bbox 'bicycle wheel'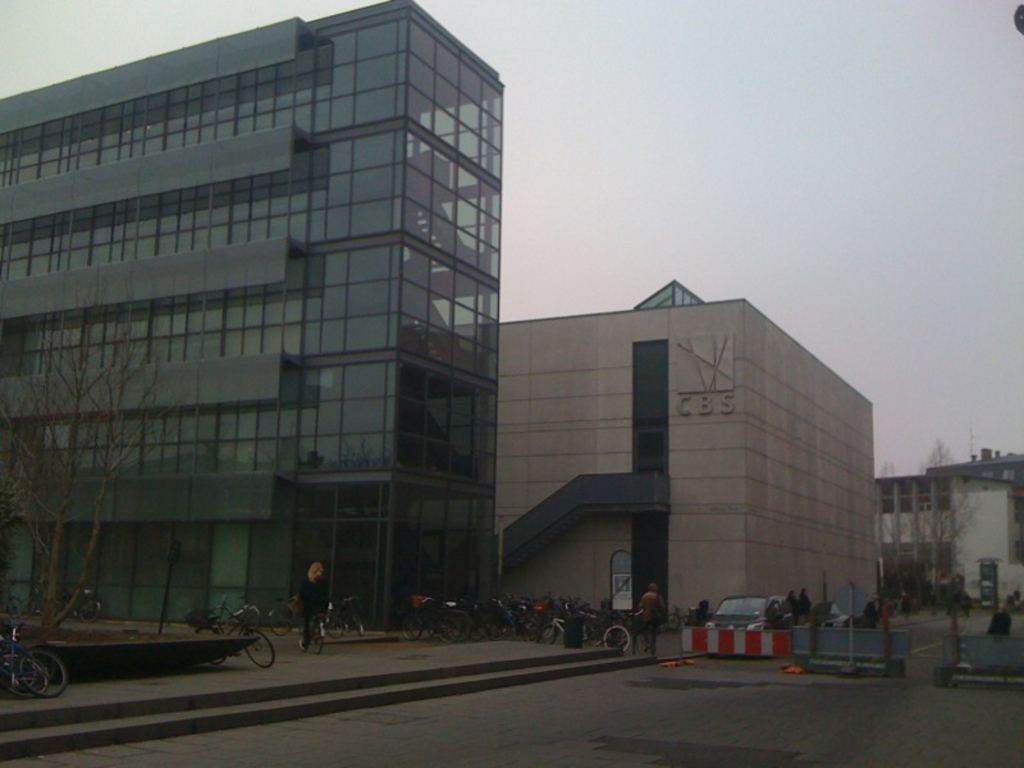
(x1=353, y1=605, x2=364, y2=635)
